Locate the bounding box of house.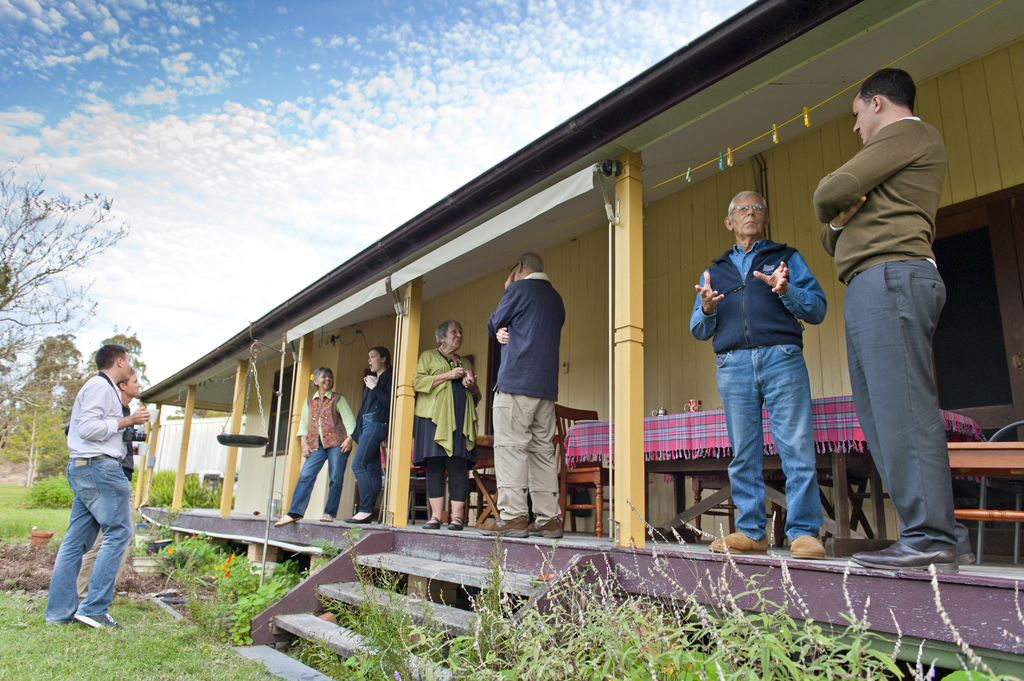
Bounding box: x1=138 y1=24 x2=996 y2=639.
